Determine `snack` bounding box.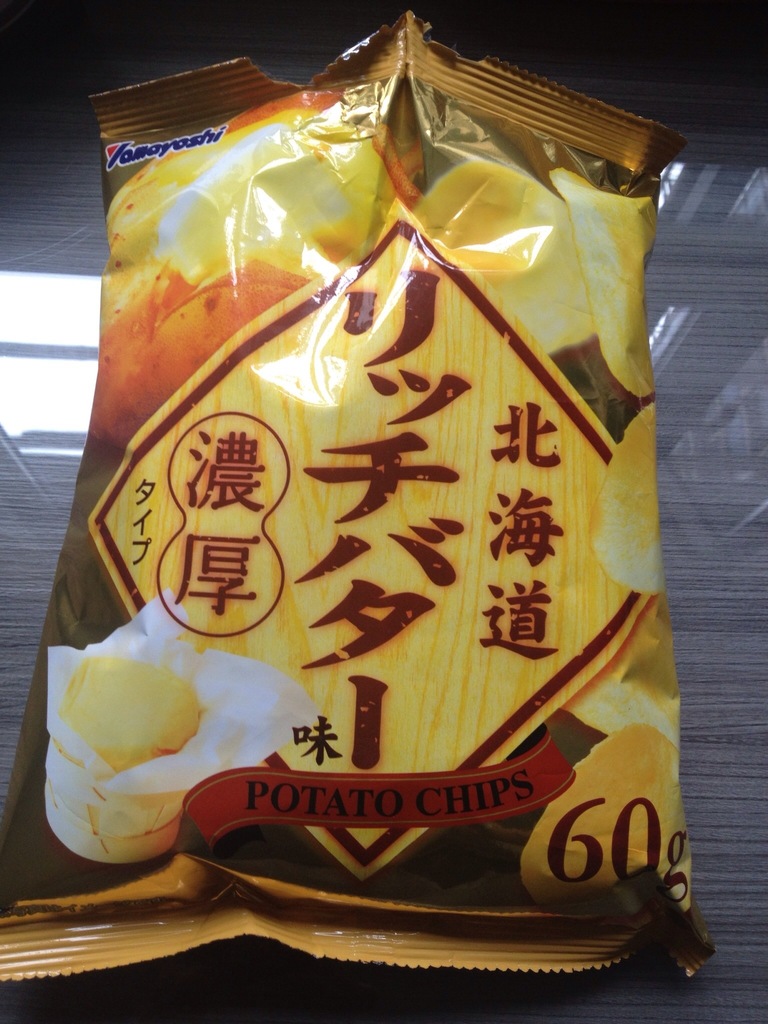
Determined: locate(93, 116, 374, 435).
